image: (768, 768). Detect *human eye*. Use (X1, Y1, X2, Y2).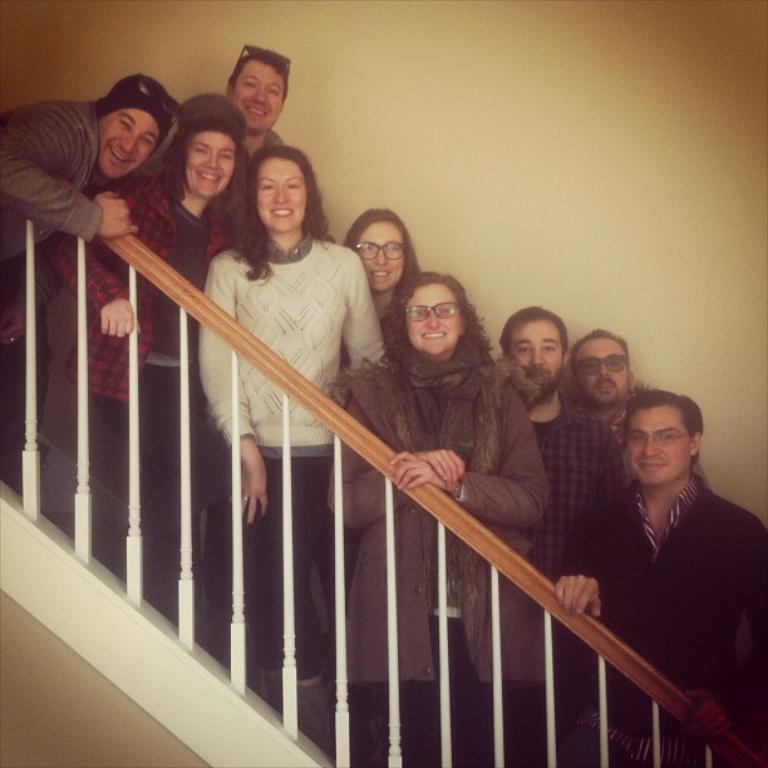
(408, 305, 429, 321).
